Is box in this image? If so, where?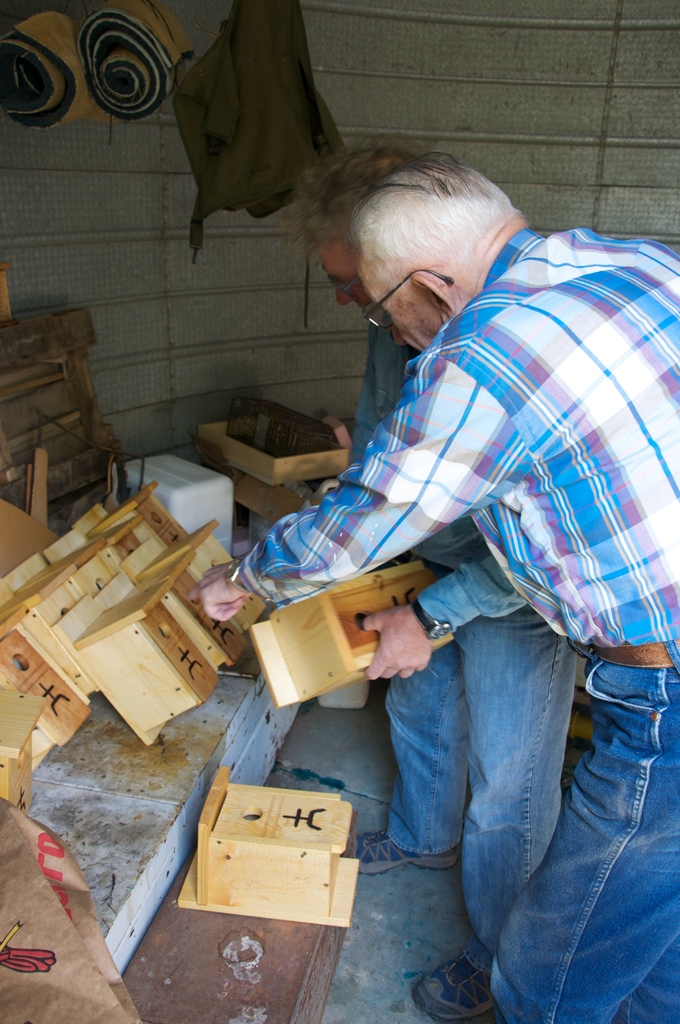
Yes, at [169, 771, 362, 932].
